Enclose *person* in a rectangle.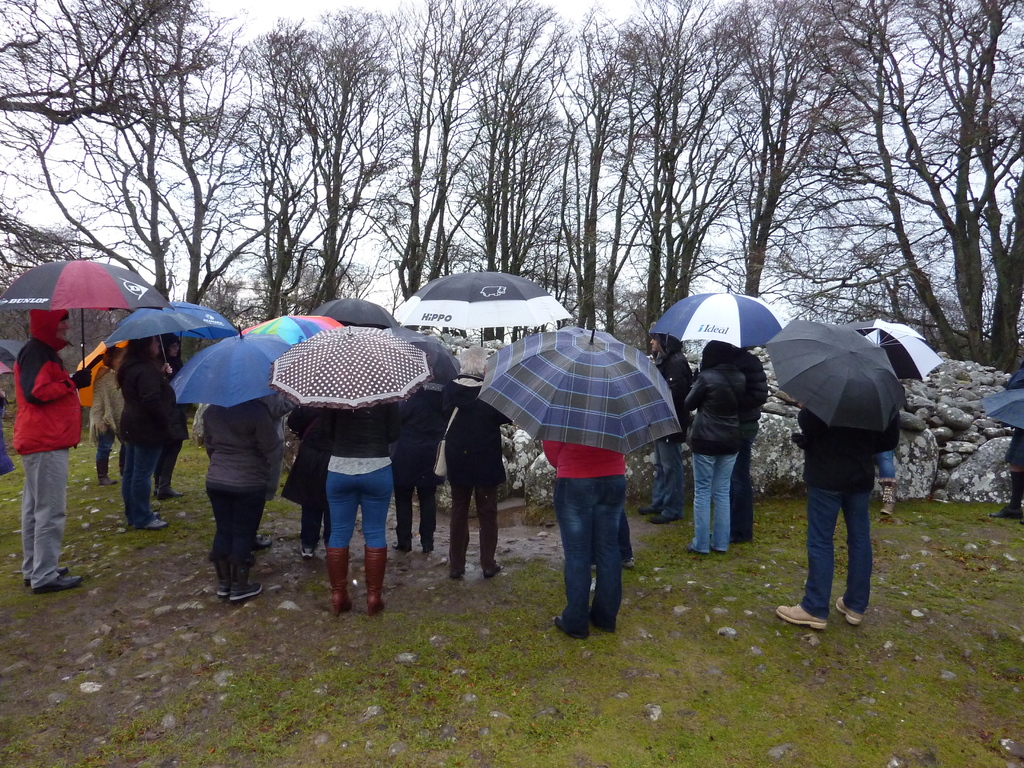
(443,385,513,580).
